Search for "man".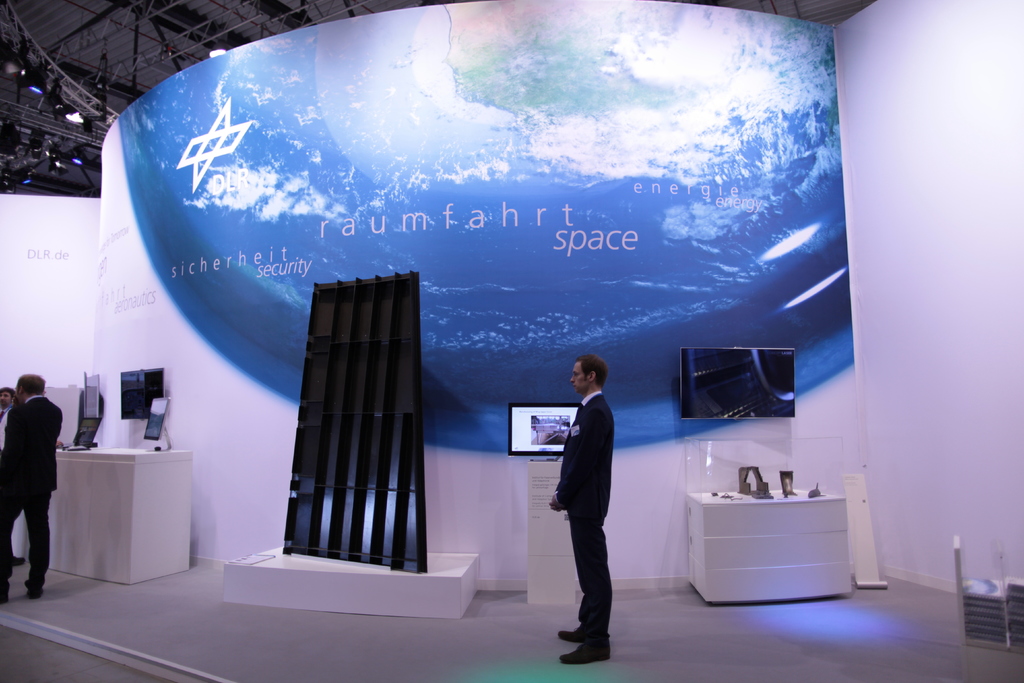
Found at rect(0, 383, 15, 415).
